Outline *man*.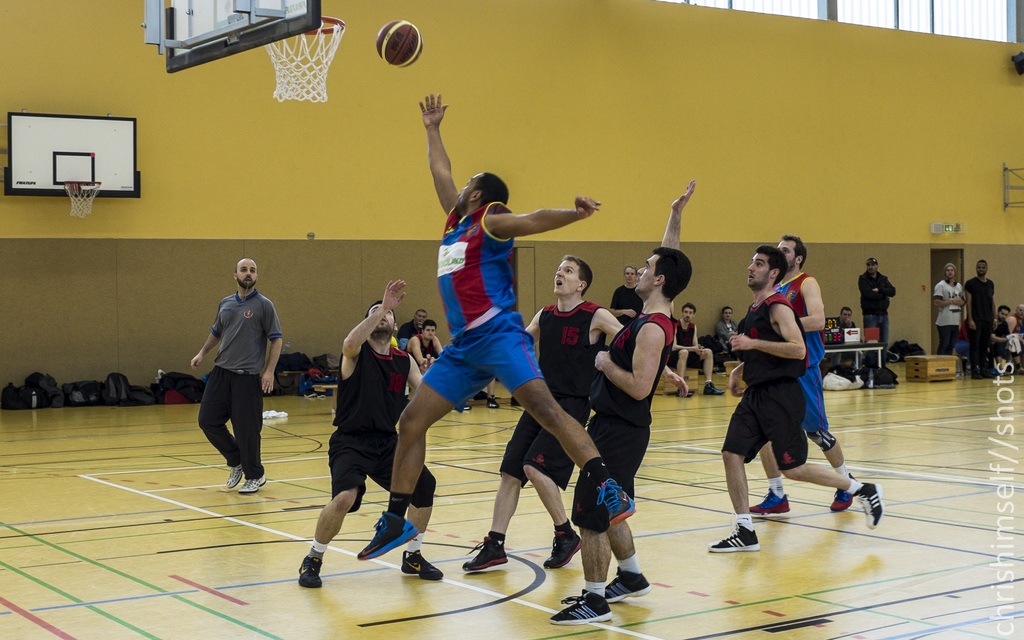
Outline: [x1=610, y1=265, x2=646, y2=327].
